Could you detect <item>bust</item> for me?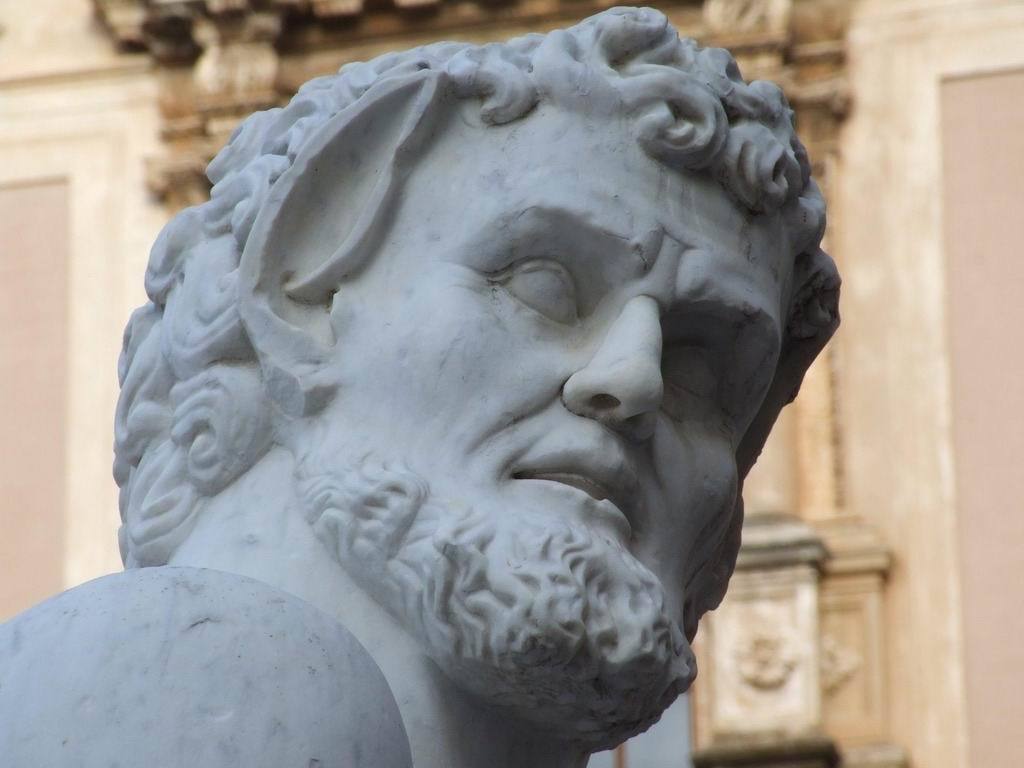
Detection result: bbox=[0, 6, 843, 767].
